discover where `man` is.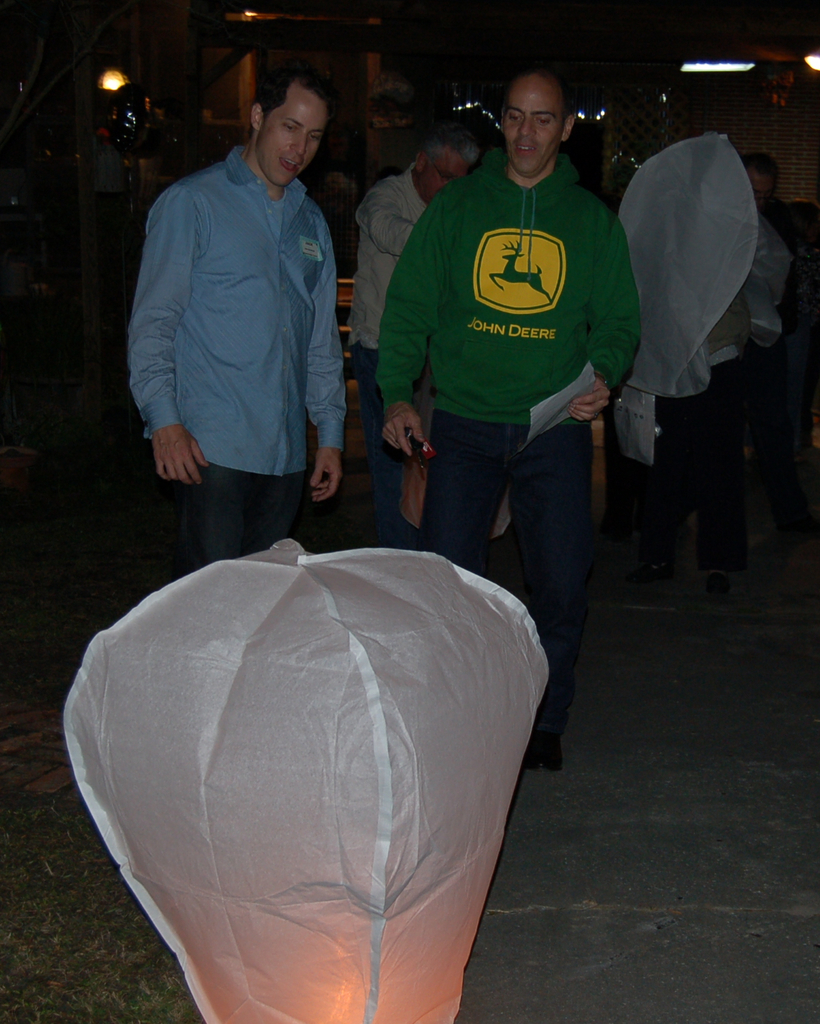
Discovered at (x1=374, y1=91, x2=611, y2=584).
